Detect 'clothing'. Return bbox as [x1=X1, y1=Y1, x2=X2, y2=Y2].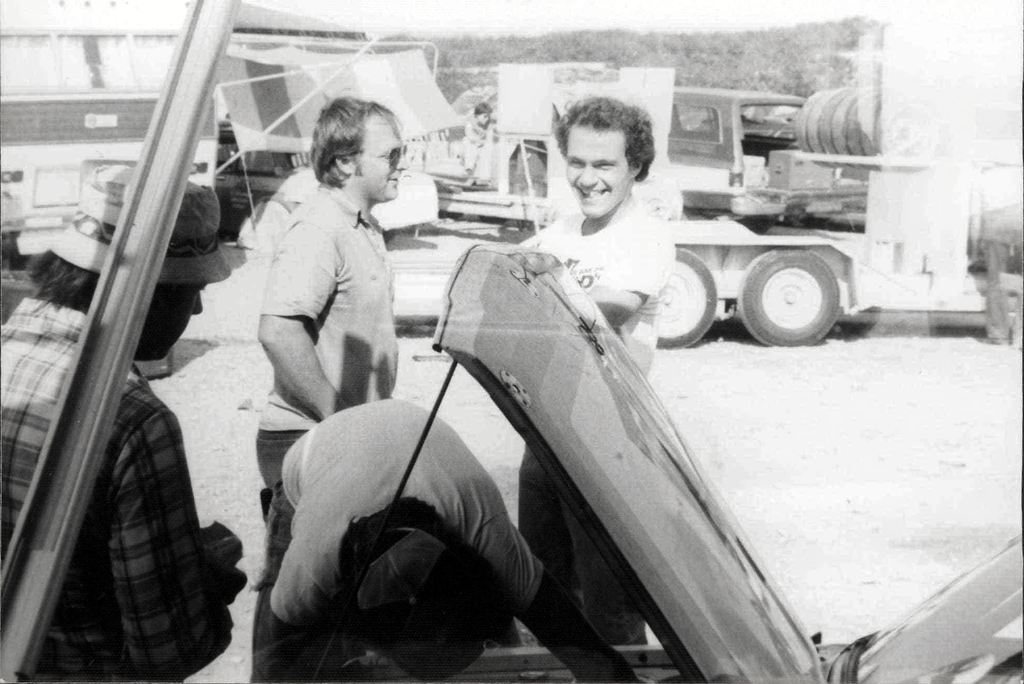
[x1=518, y1=186, x2=688, y2=642].
